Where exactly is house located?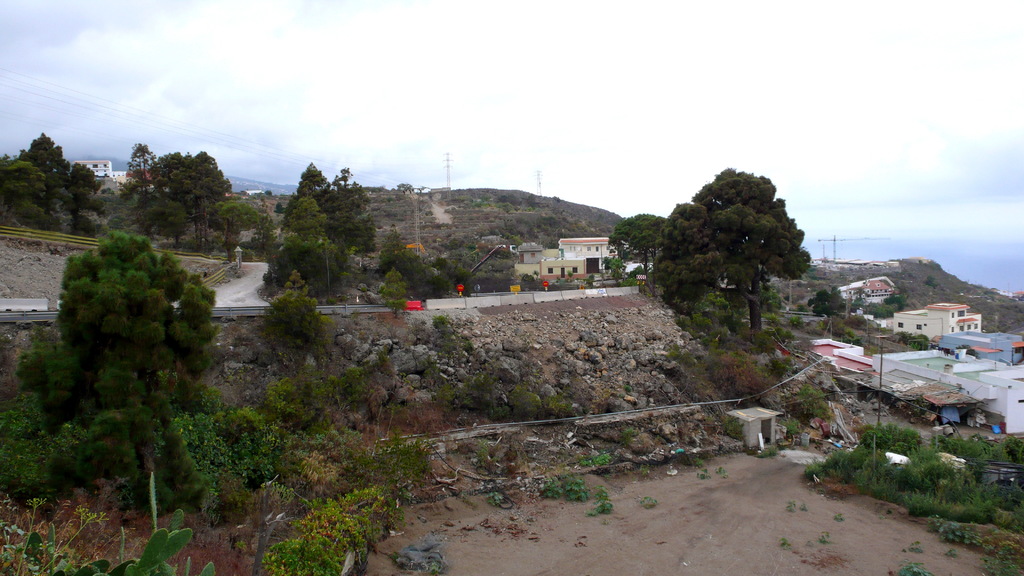
Its bounding box is locate(553, 234, 618, 268).
